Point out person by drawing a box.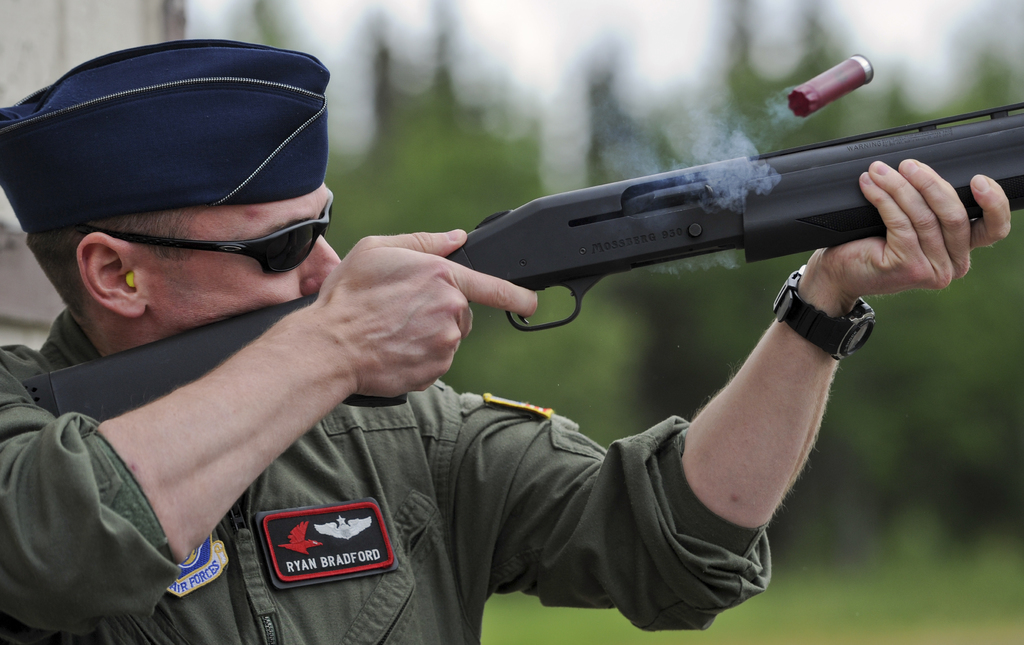
[4,37,690,642].
